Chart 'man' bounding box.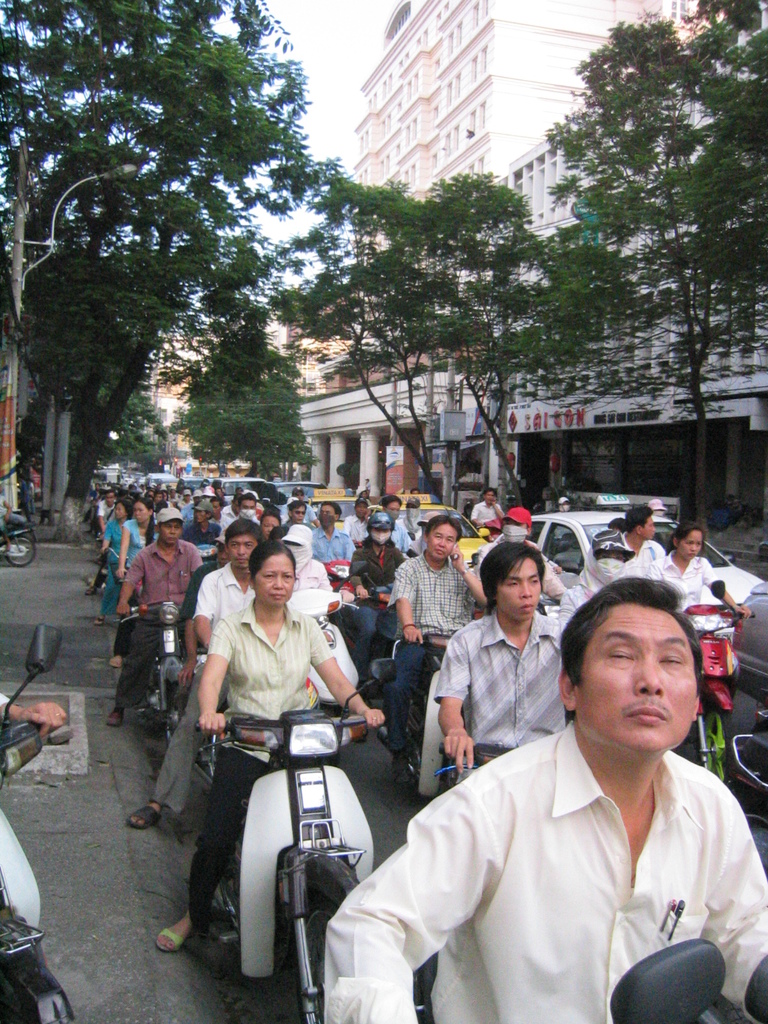
Charted: [x1=419, y1=511, x2=439, y2=527].
